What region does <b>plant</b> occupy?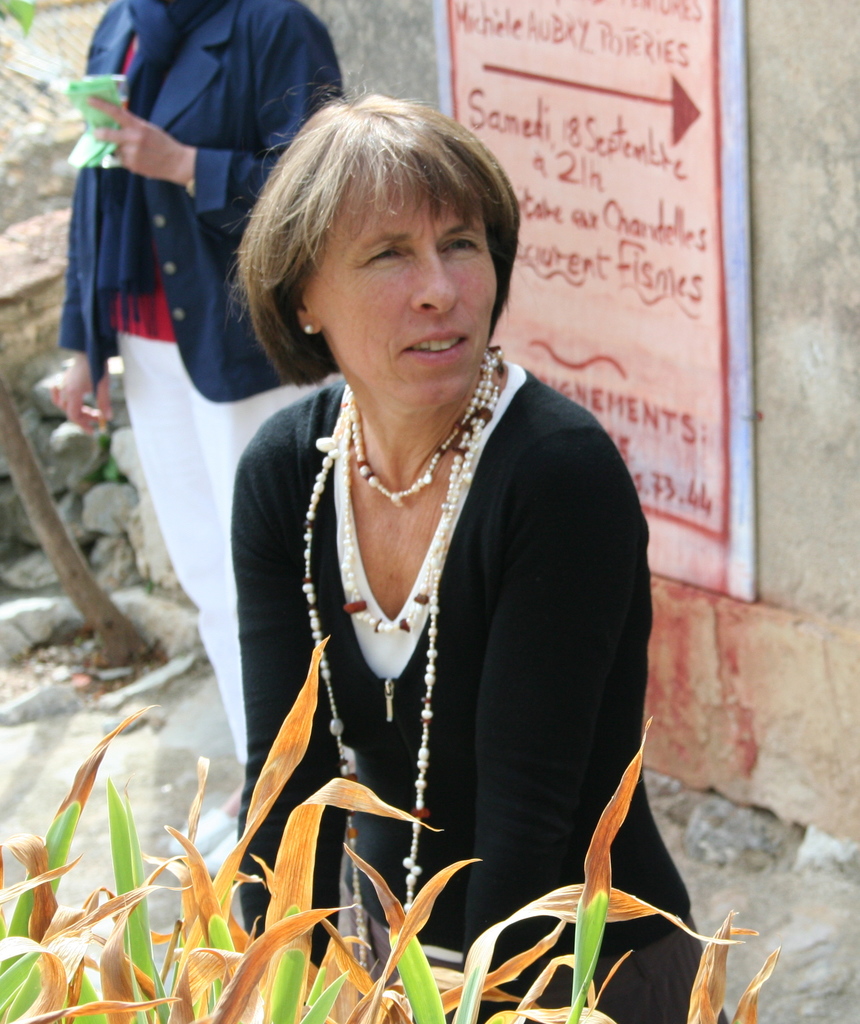
[0,633,784,1023].
